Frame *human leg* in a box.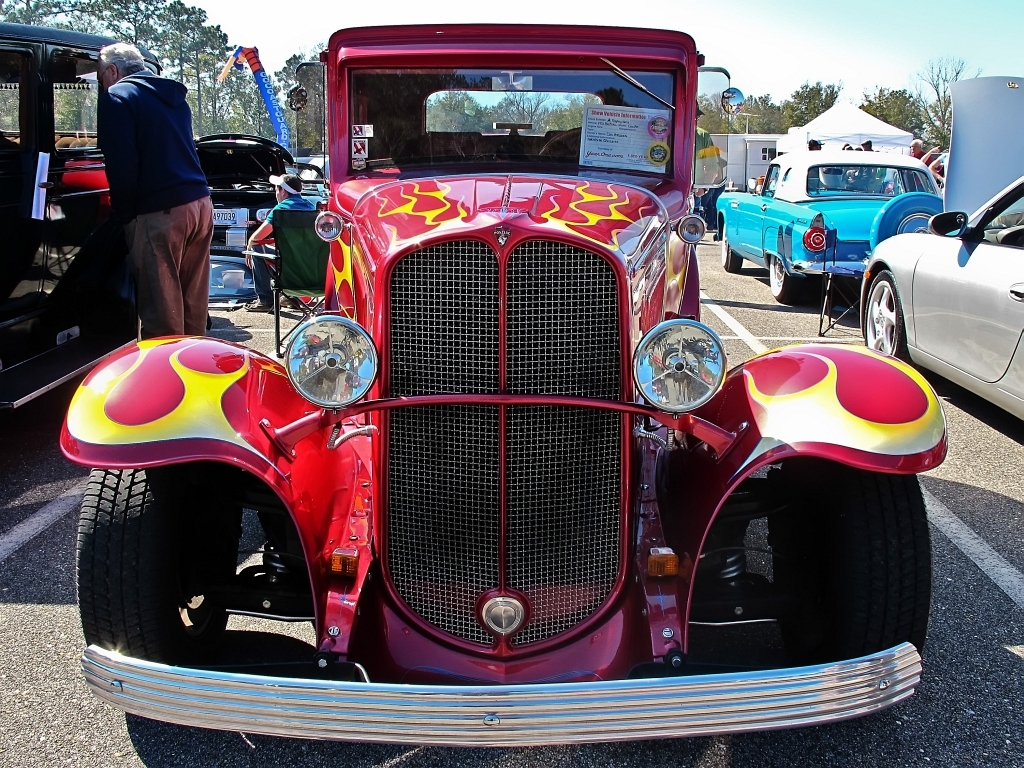
<bbox>128, 193, 214, 331</bbox>.
